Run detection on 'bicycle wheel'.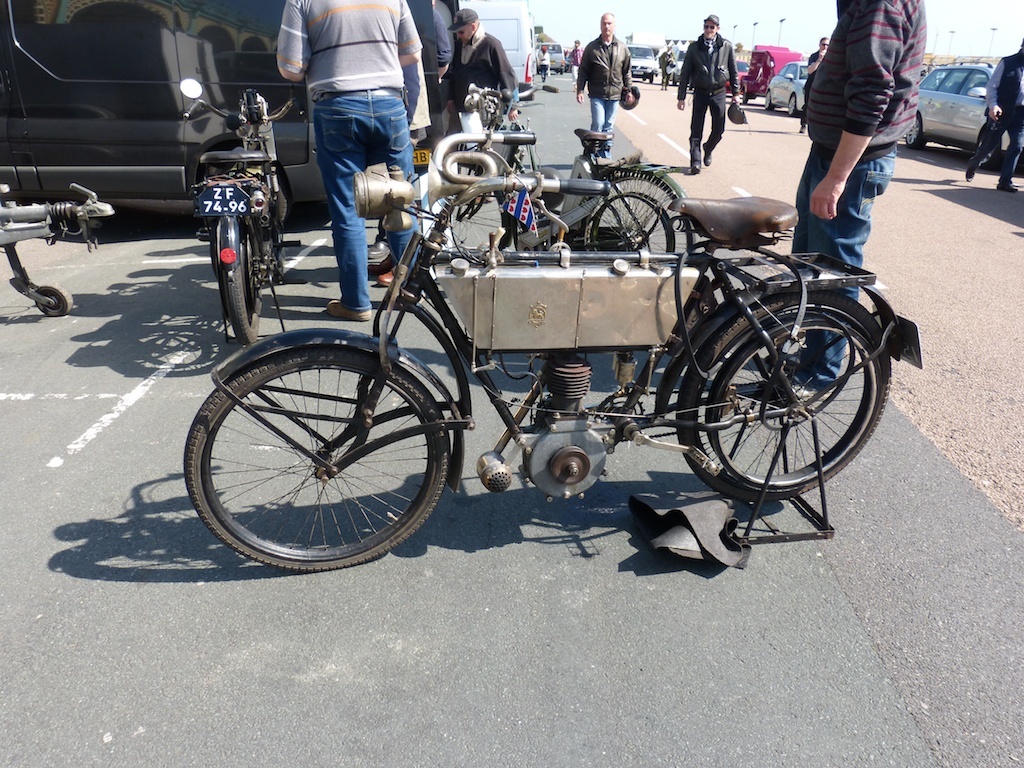
Result: [680, 280, 899, 506].
